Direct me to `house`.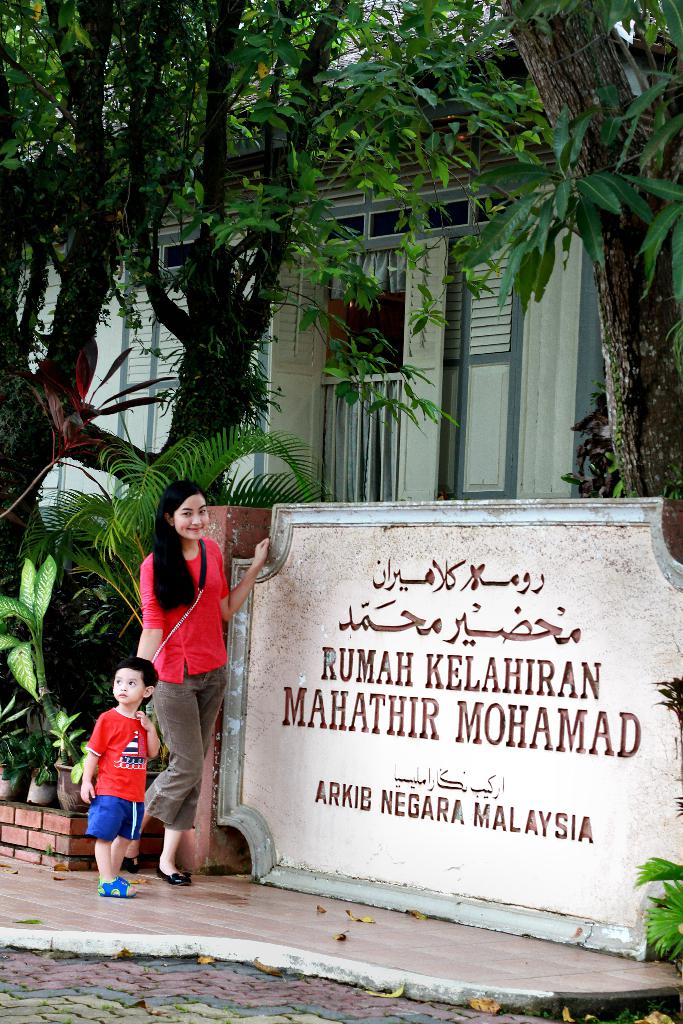
Direction: Rect(0, 0, 682, 552).
